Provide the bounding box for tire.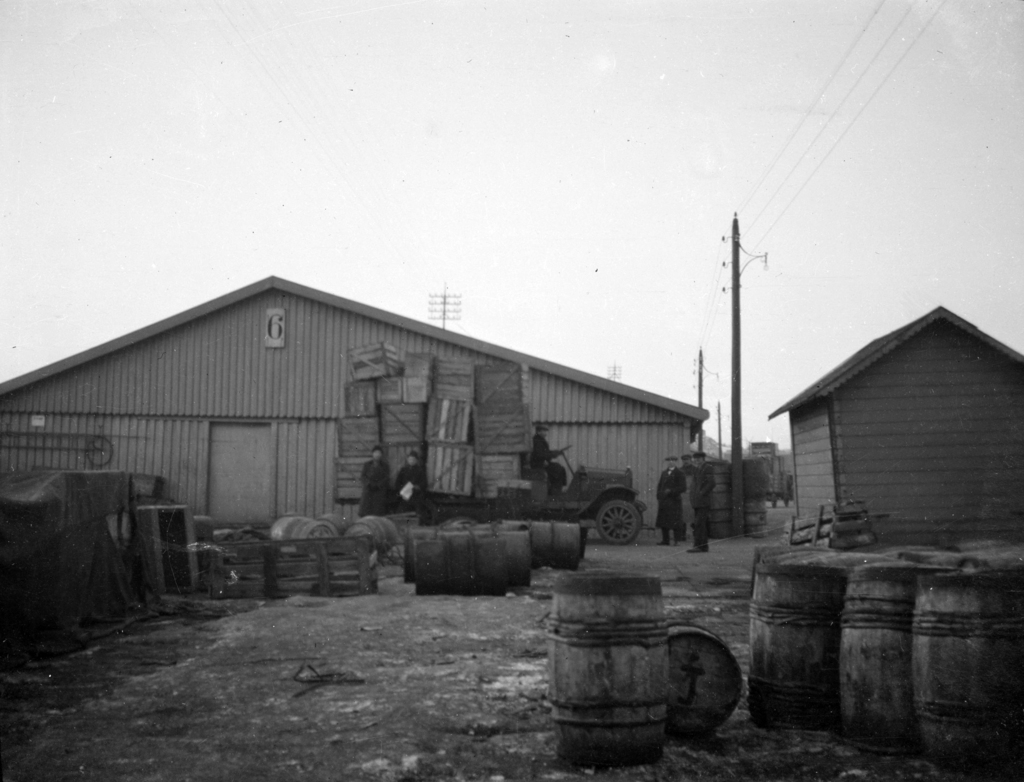
[x1=771, y1=494, x2=777, y2=508].
